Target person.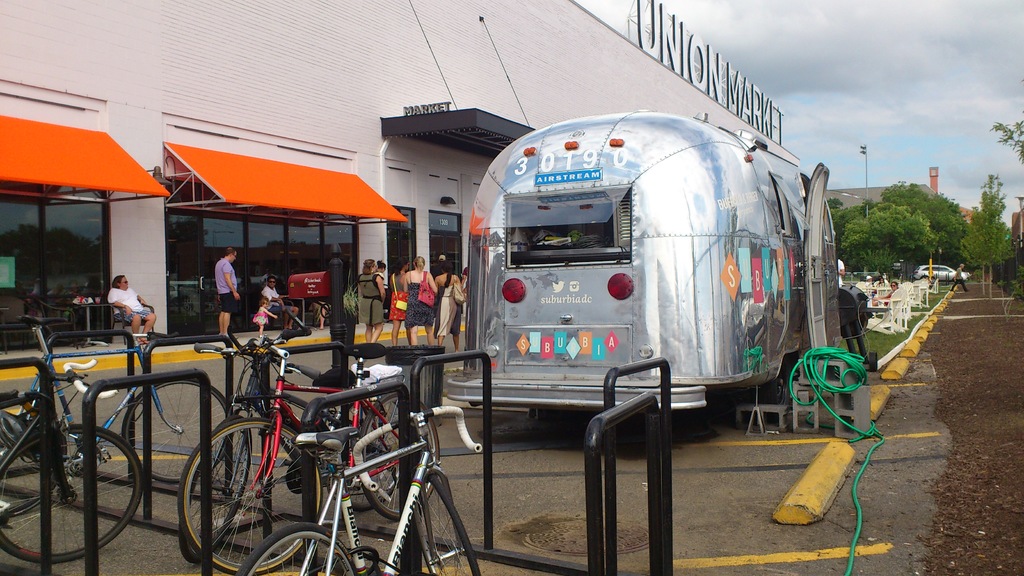
Target region: (951, 262, 967, 292).
